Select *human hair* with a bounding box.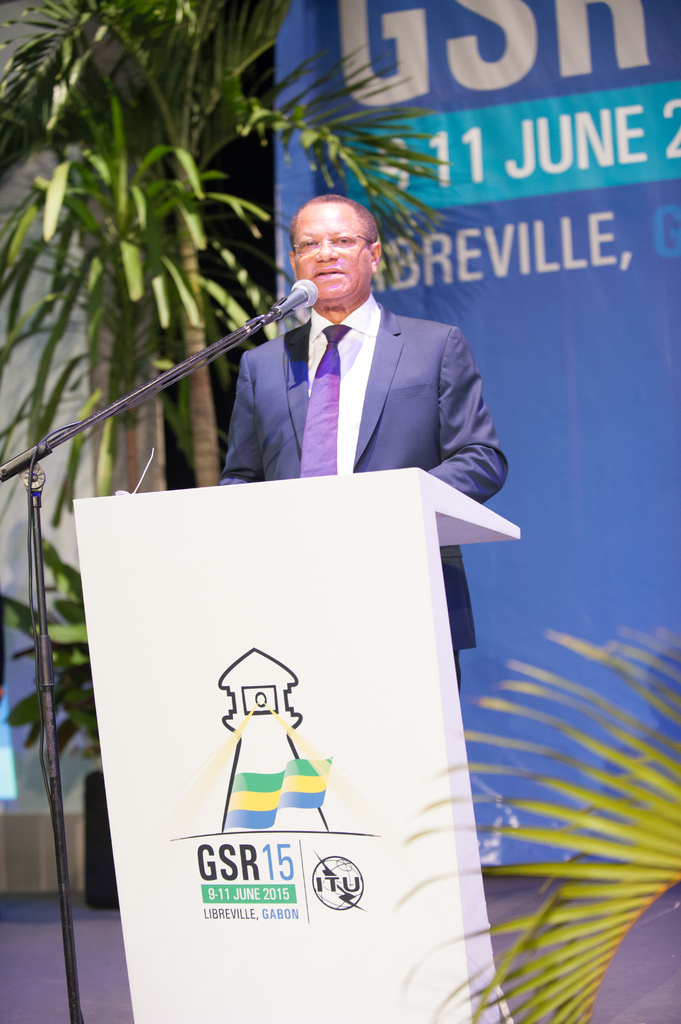
x1=278 y1=184 x2=376 y2=253.
